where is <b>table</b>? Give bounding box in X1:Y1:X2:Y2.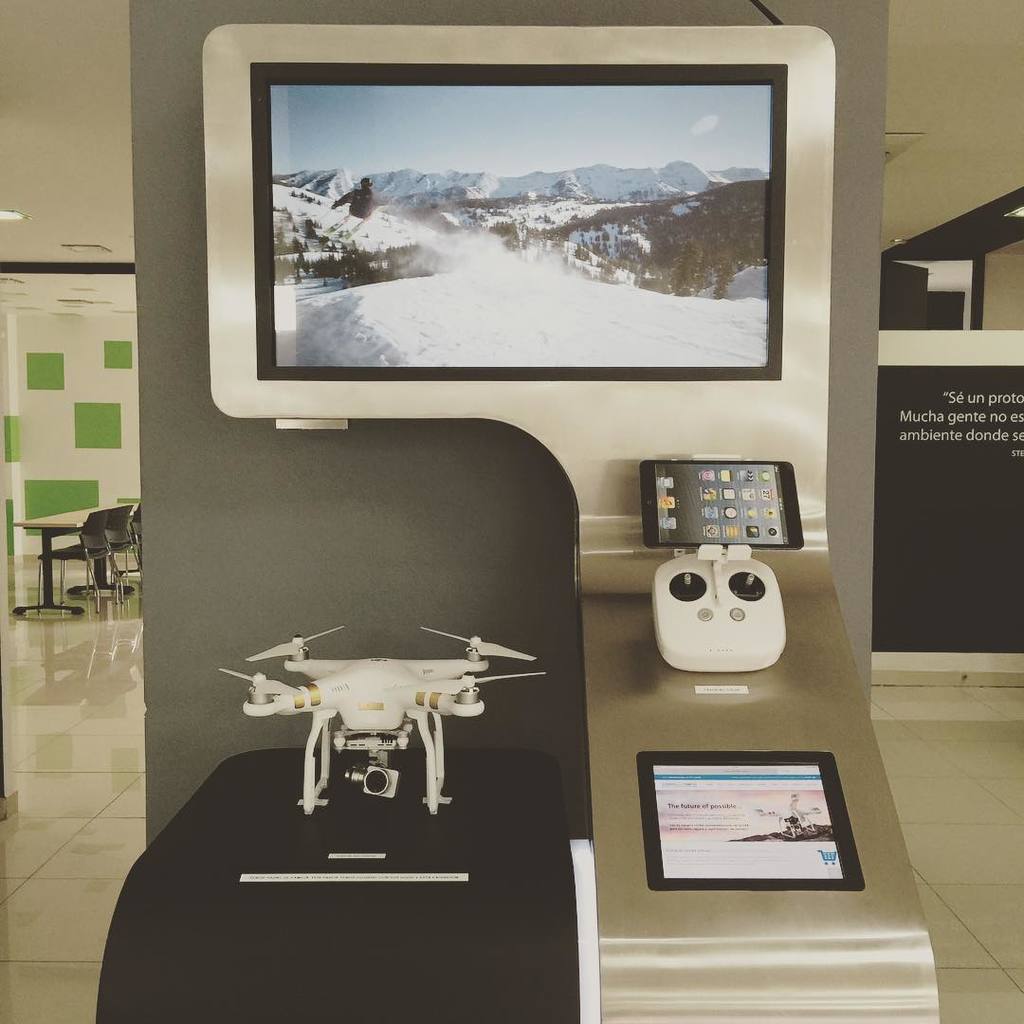
94:747:579:1023.
